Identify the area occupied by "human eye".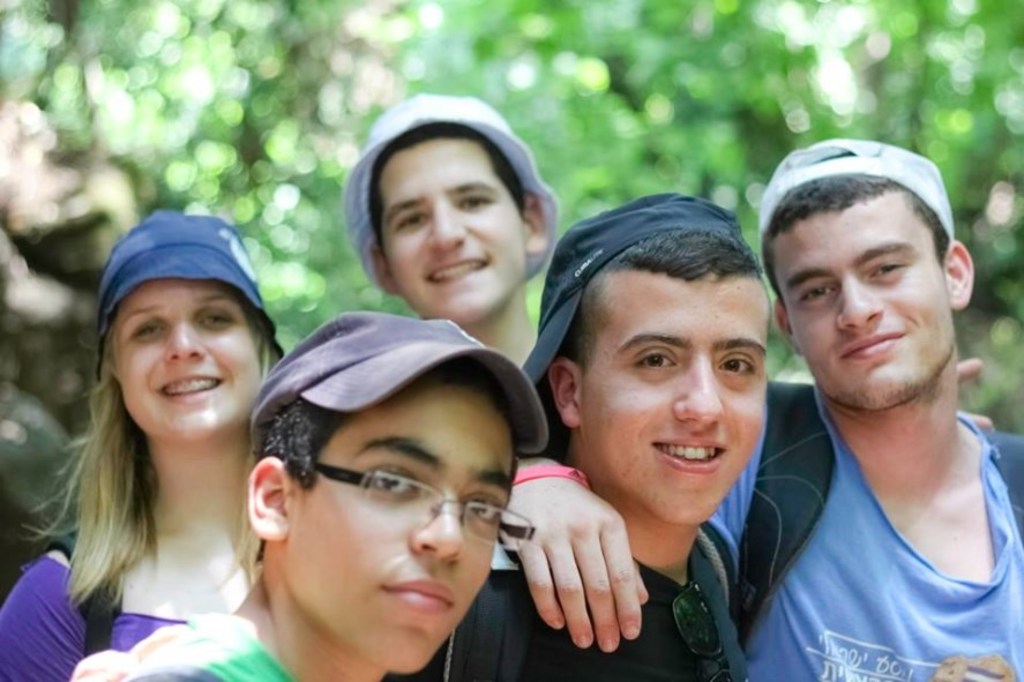
Area: {"left": 790, "top": 285, "right": 836, "bottom": 303}.
